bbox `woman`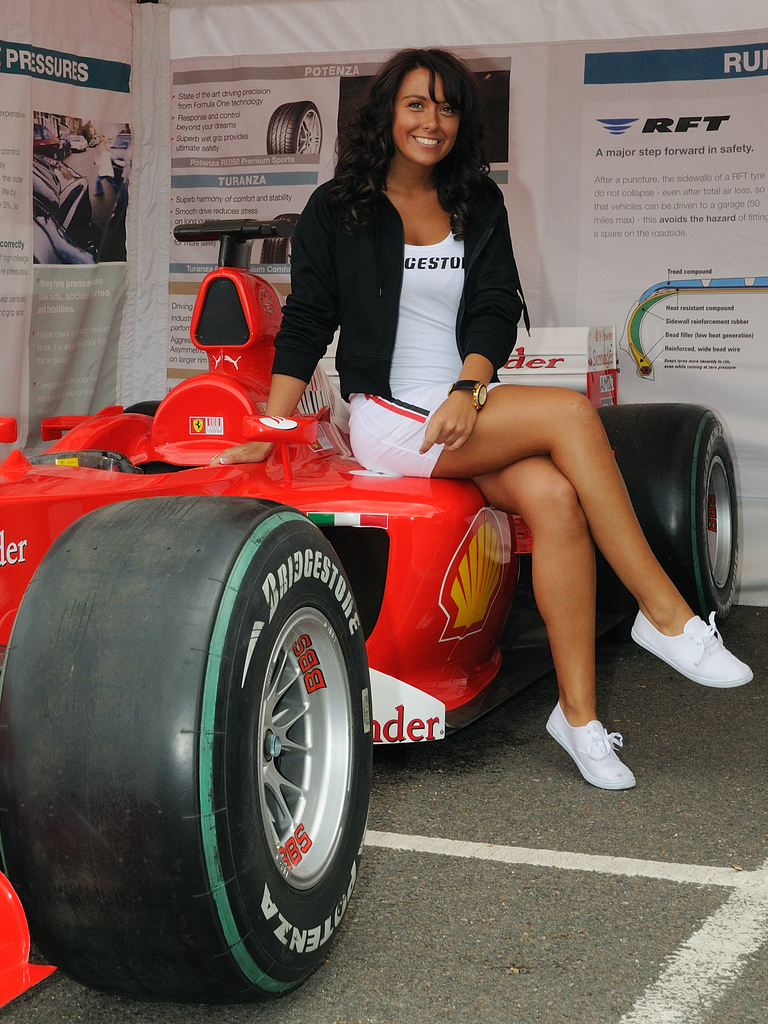
region(208, 48, 753, 792)
